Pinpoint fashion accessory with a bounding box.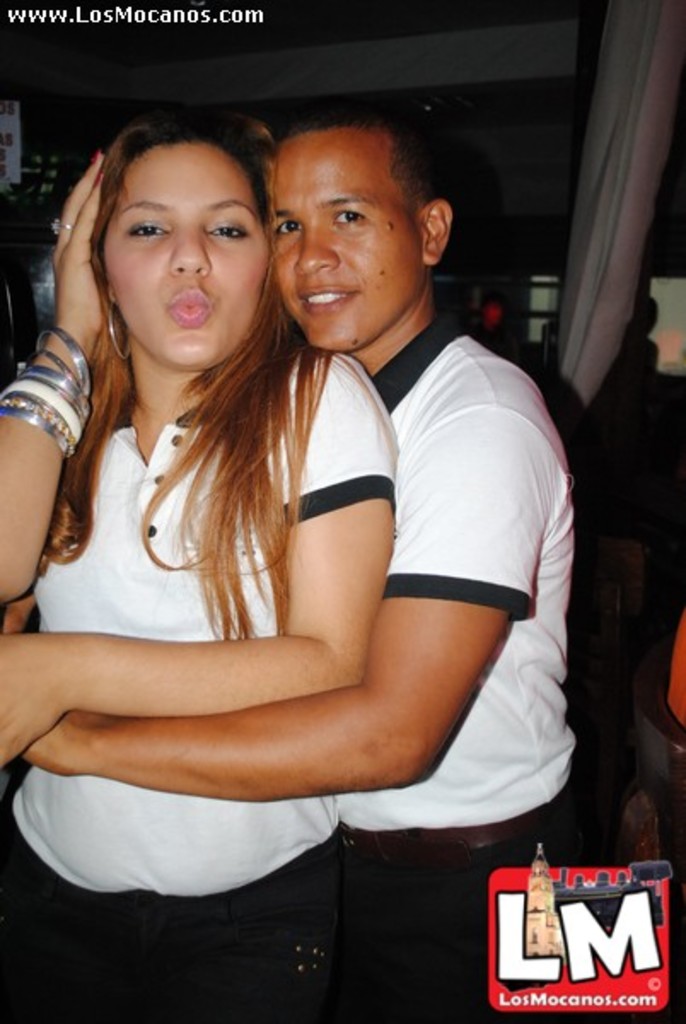
crop(106, 295, 133, 360).
